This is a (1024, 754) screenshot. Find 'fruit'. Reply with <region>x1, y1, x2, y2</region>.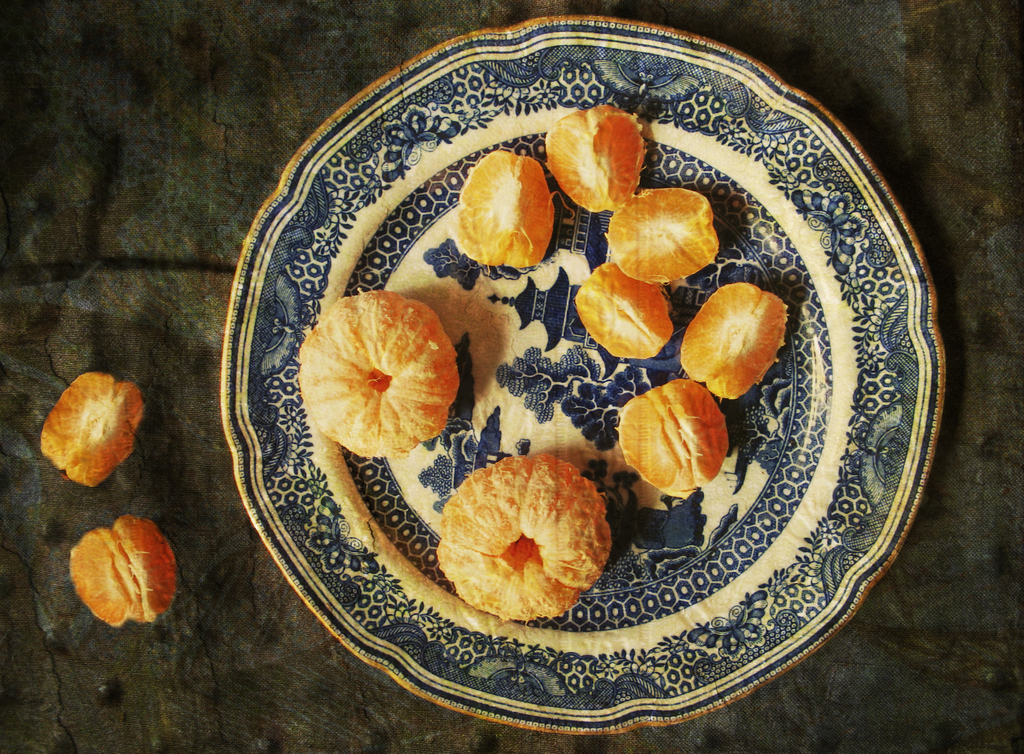
<region>39, 370, 145, 490</region>.
